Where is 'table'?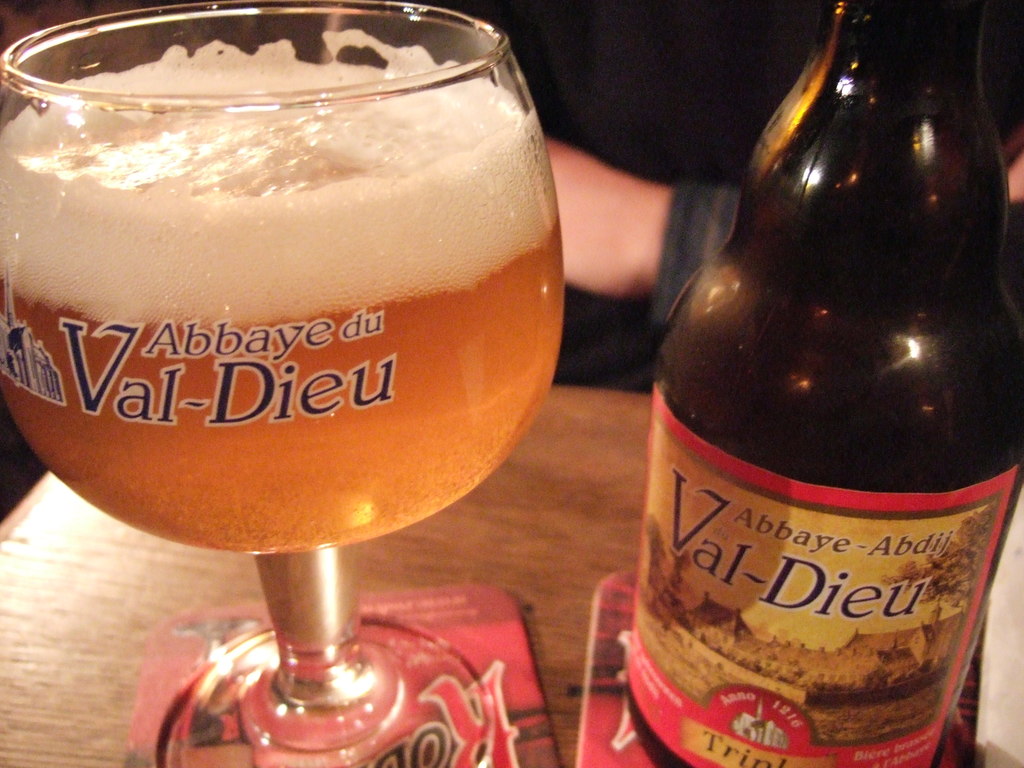
<region>0, 384, 572, 767</region>.
